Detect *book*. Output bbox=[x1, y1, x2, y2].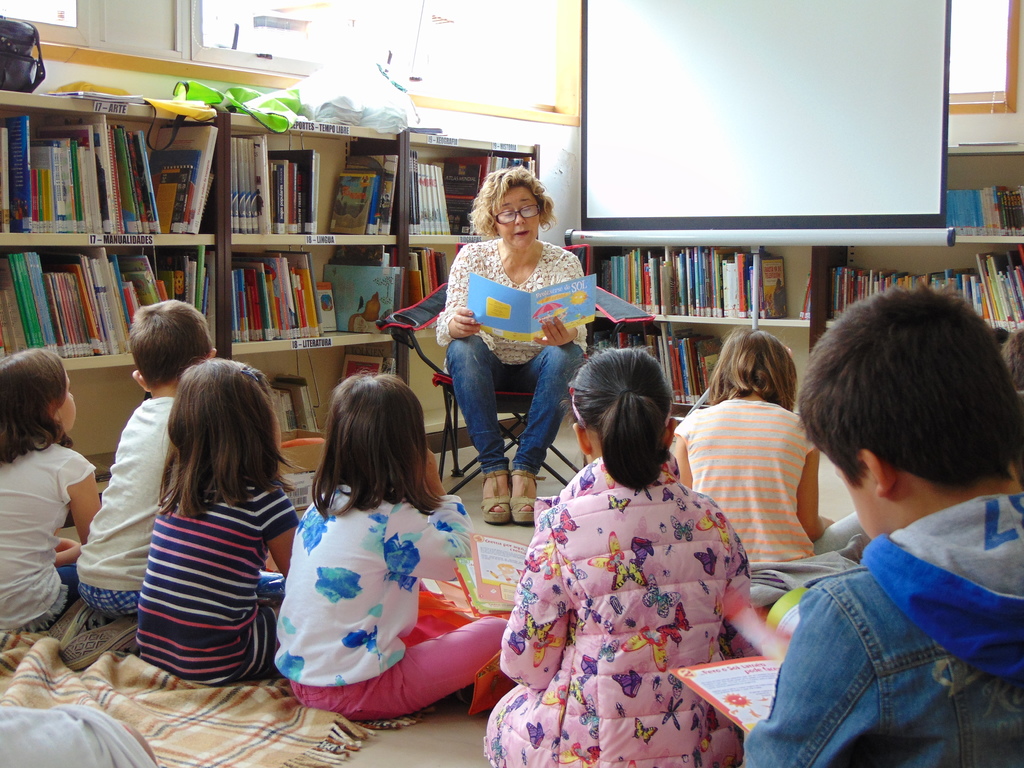
bbox=[432, 161, 484, 236].
